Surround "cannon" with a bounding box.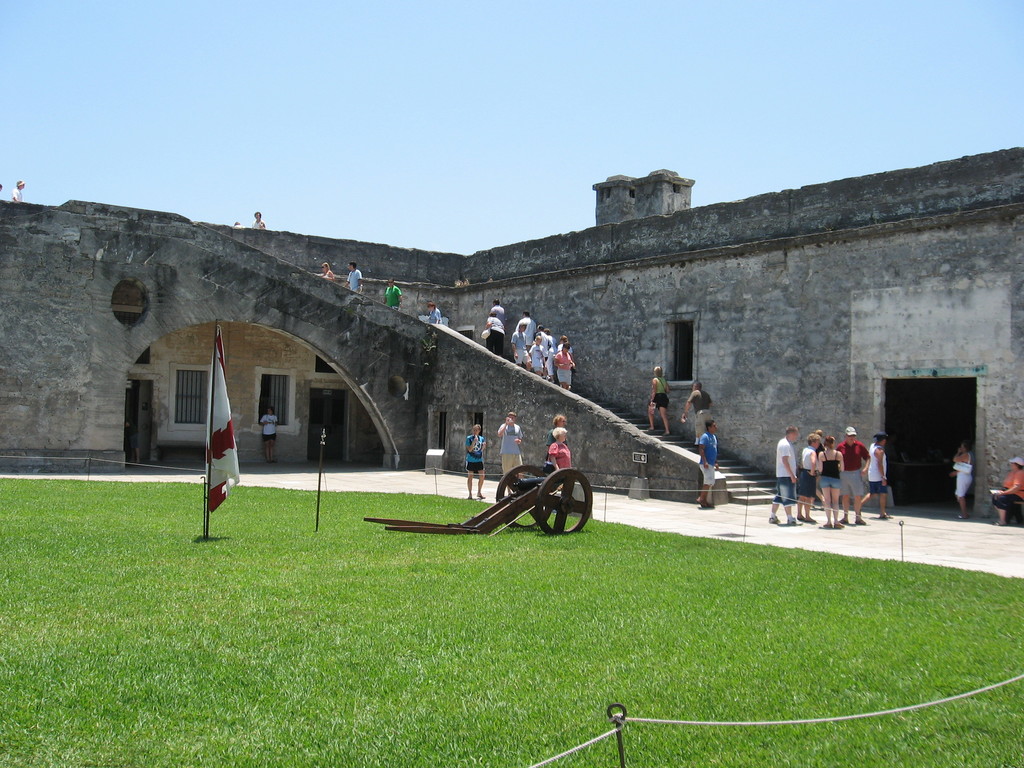
[x1=361, y1=463, x2=595, y2=536].
